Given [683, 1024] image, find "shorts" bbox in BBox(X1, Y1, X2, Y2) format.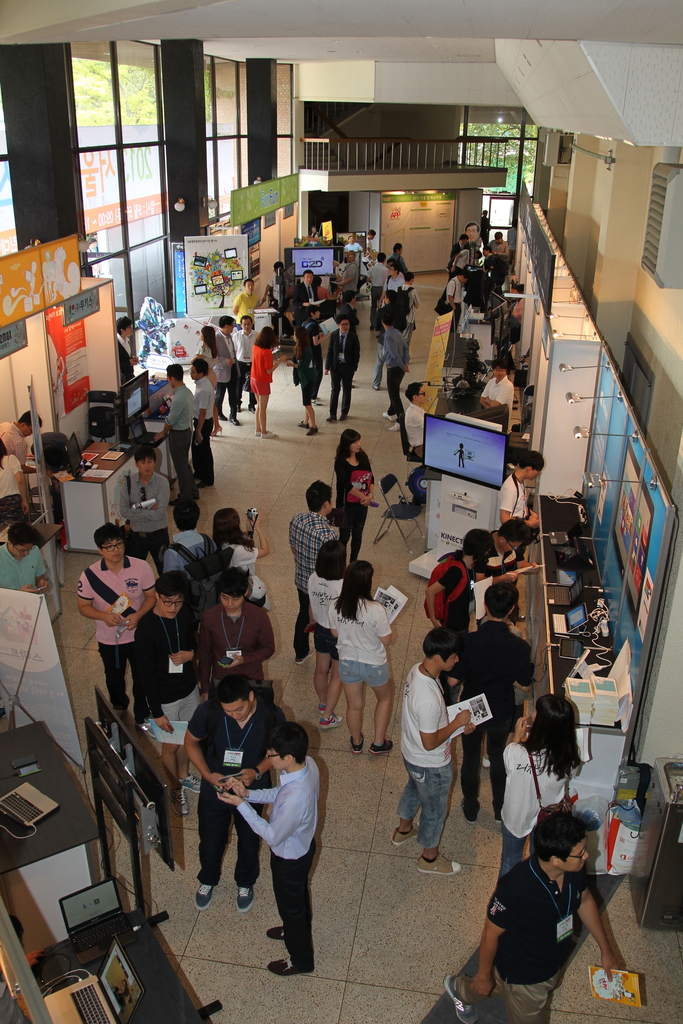
BBox(252, 380, 273, 394).
